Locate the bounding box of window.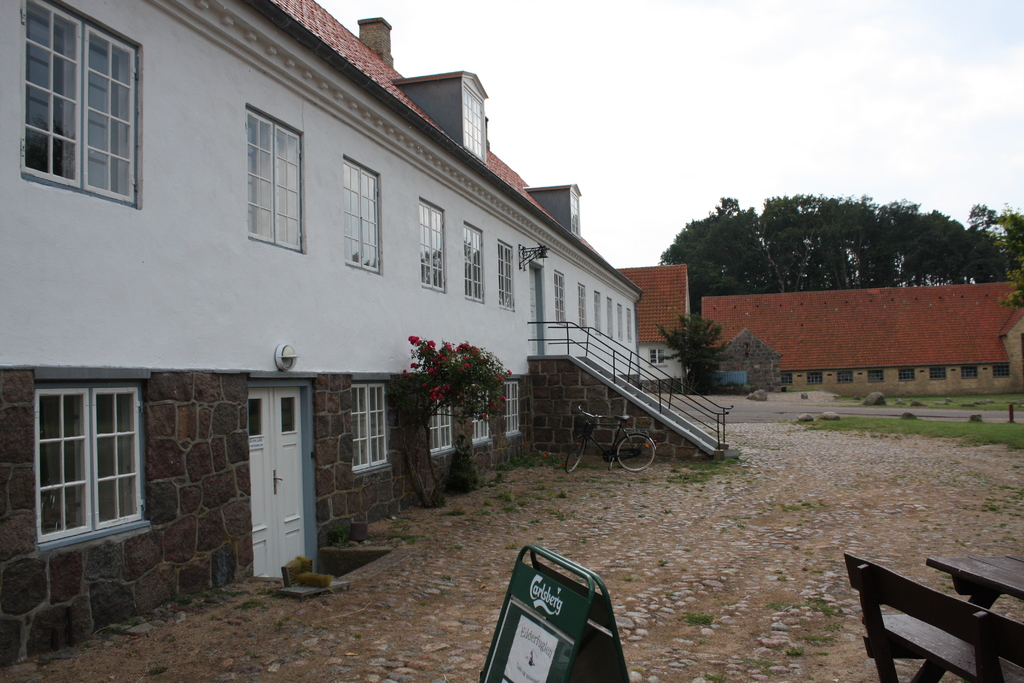
Bounding box: <box>508,378,516,441</box>.
